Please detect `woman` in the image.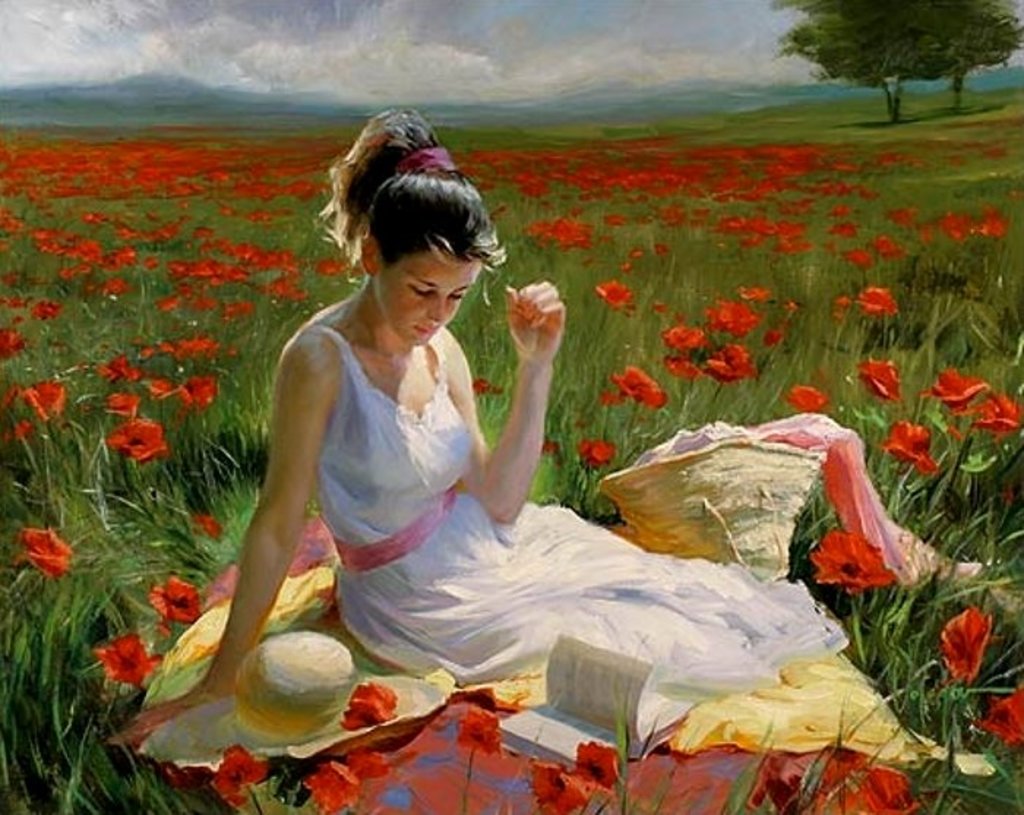
bbox=(101, 108, 840, 748).
